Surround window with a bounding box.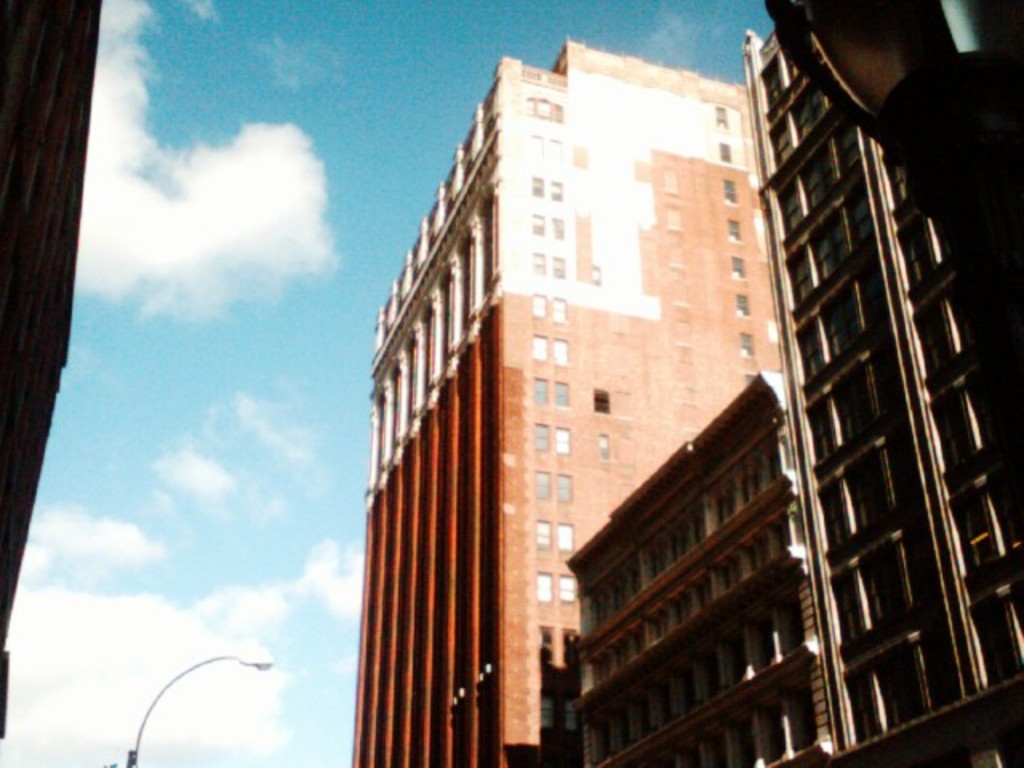
{"left": 952, "top": 410, "right": 971, "bottom": 451}.
